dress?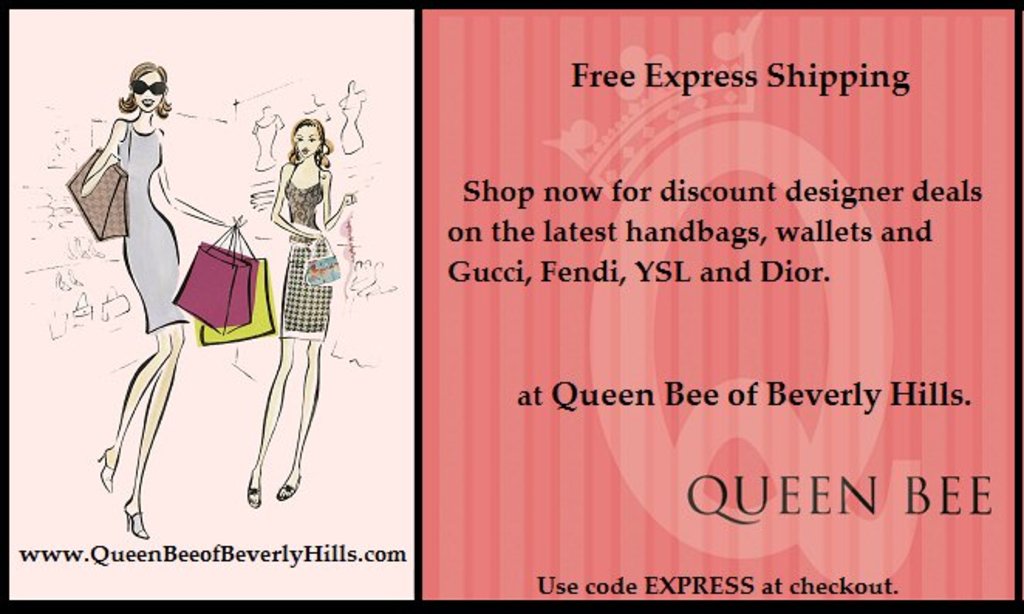
locate(280, 156, 334, 342)
